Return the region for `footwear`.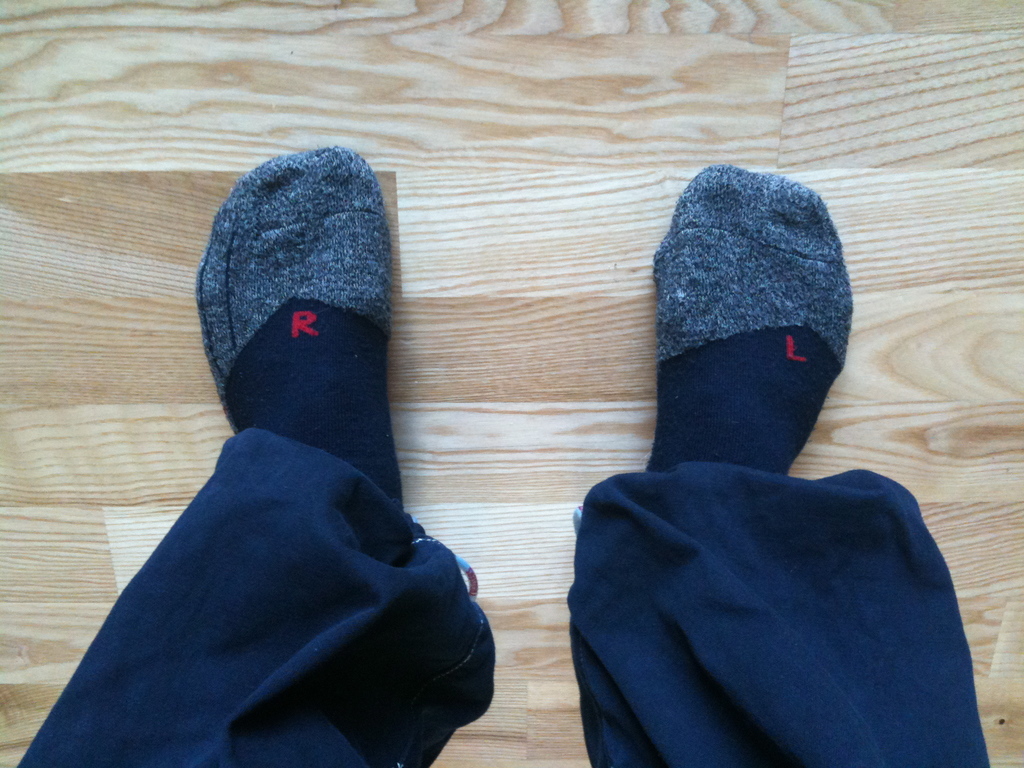
[left=632, top=182, right=871, bottom=526].
